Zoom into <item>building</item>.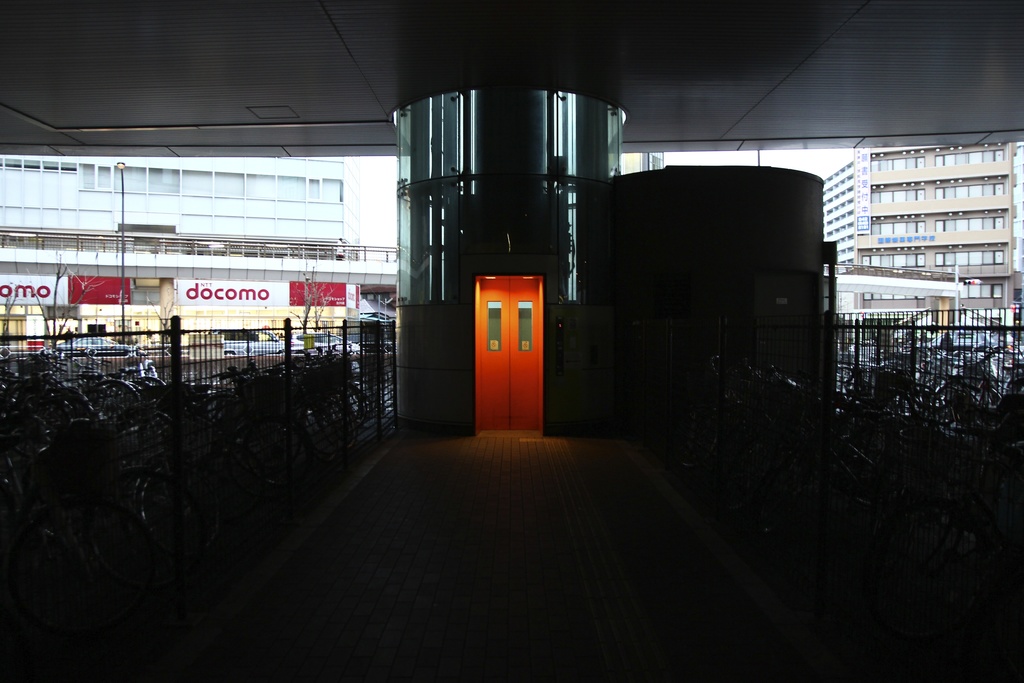
Zoom target: x1=822 y1=145 x2=1023 y2=308.
